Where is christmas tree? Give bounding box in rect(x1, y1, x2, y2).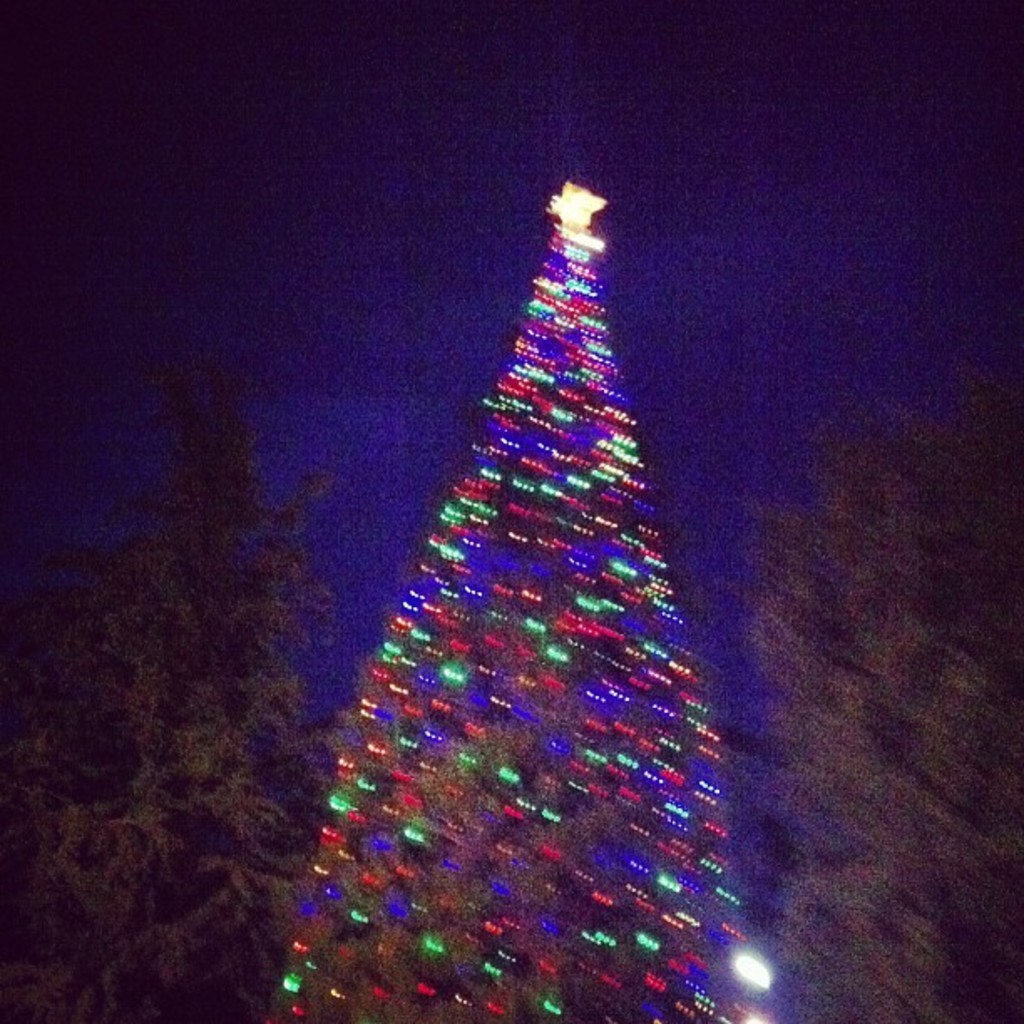
rect(268, 177, 763, 1022).
